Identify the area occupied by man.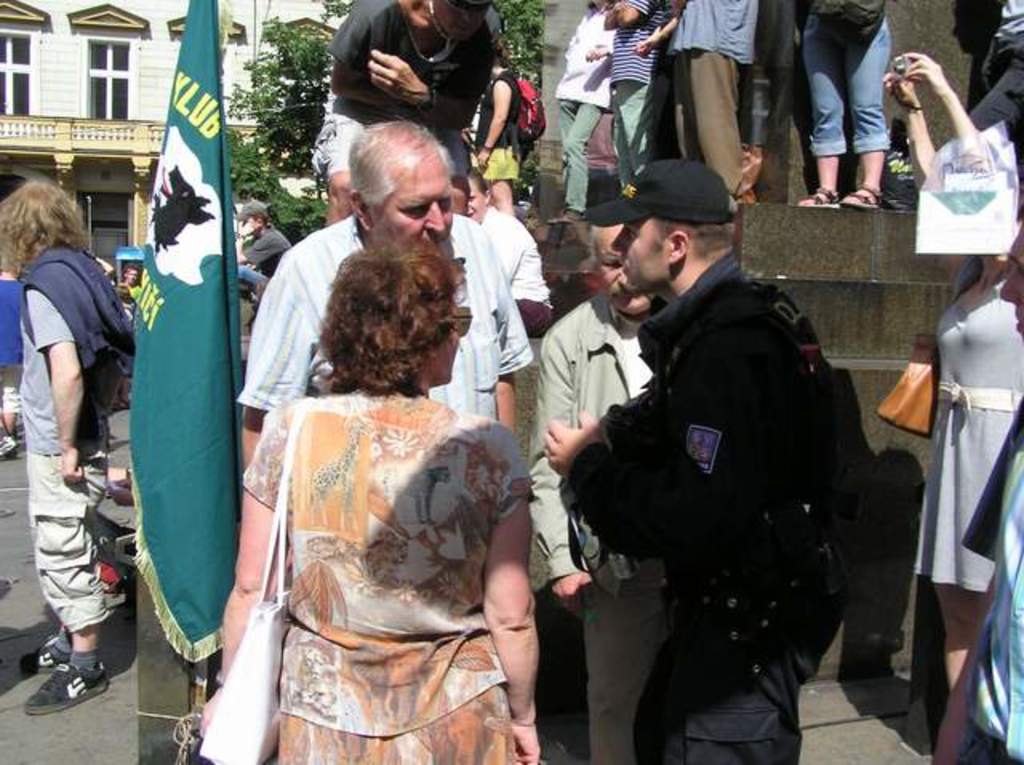
Area: [232, 195, 294, 277].
